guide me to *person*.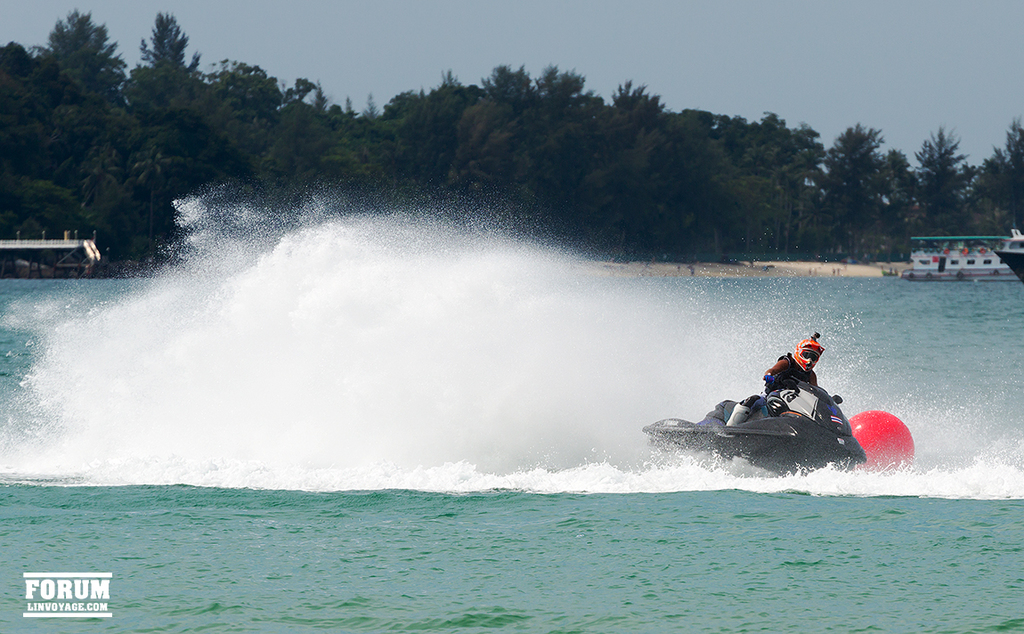
Guidance: 720,332,825,441.
